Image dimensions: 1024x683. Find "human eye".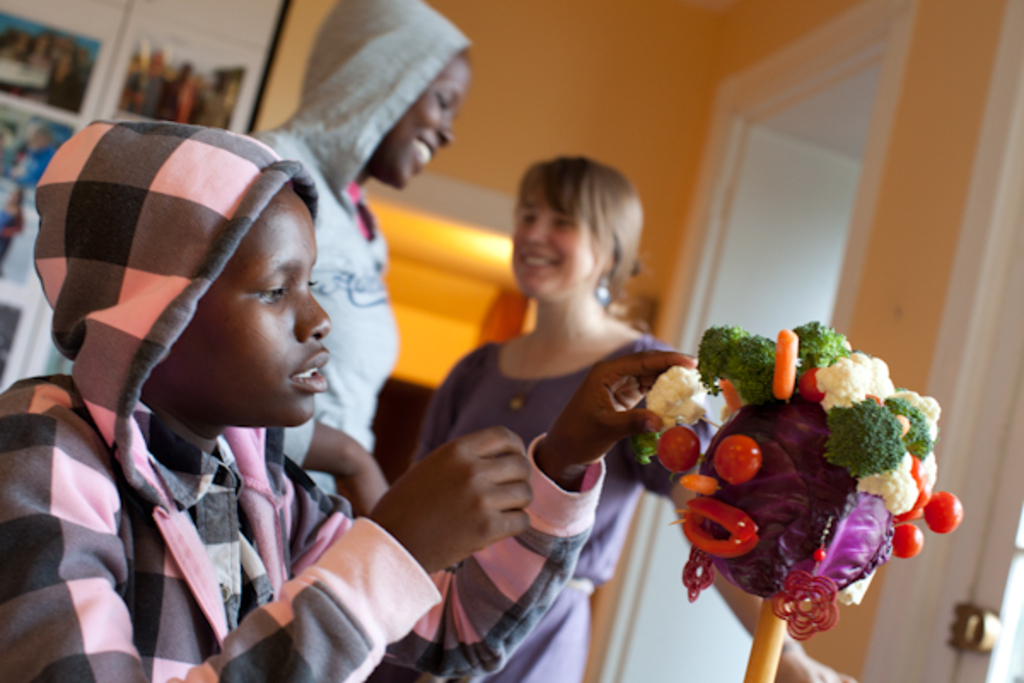
locate(437, 90, 454, 113).
